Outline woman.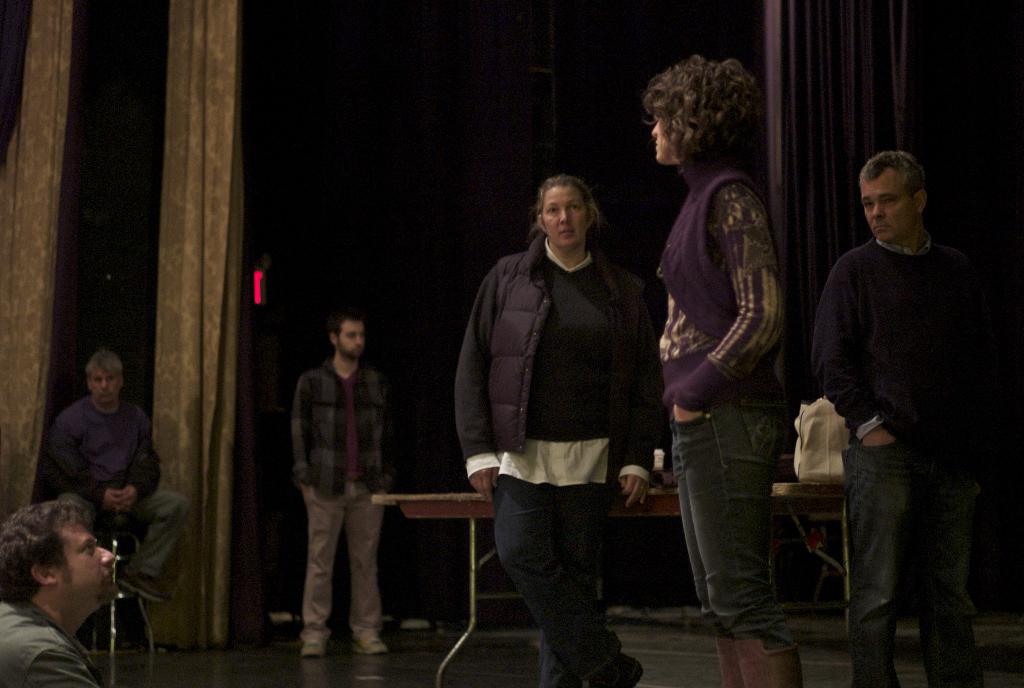
Outline: select_region(440, 152, 665, 687).
